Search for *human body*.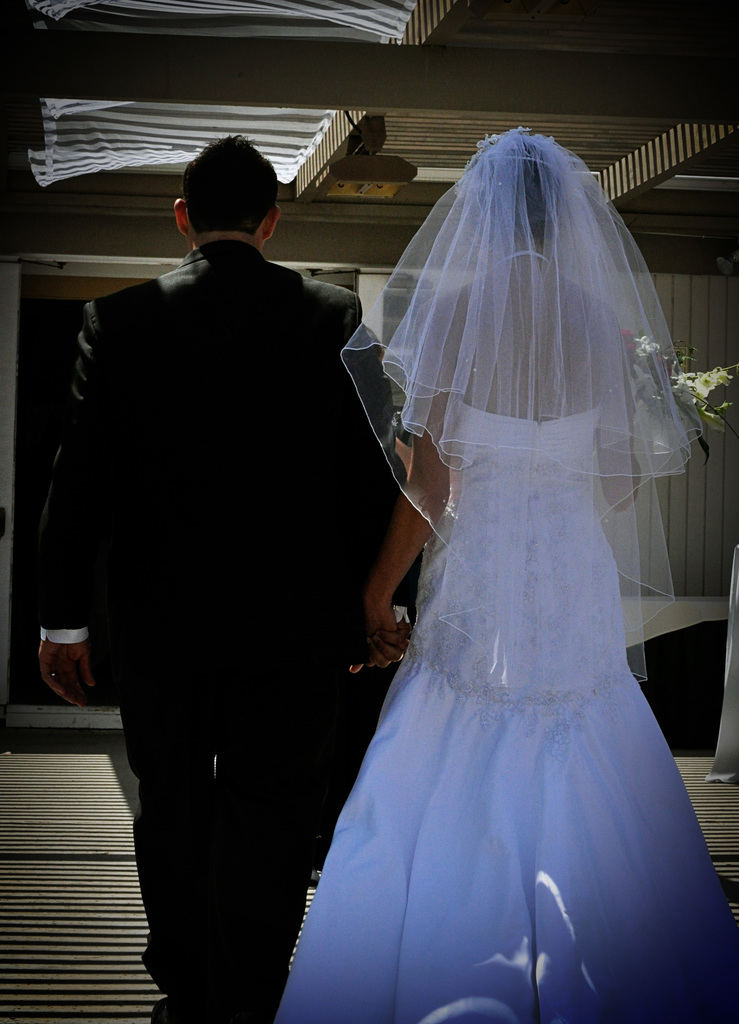
Found at 53,129,384,973.
